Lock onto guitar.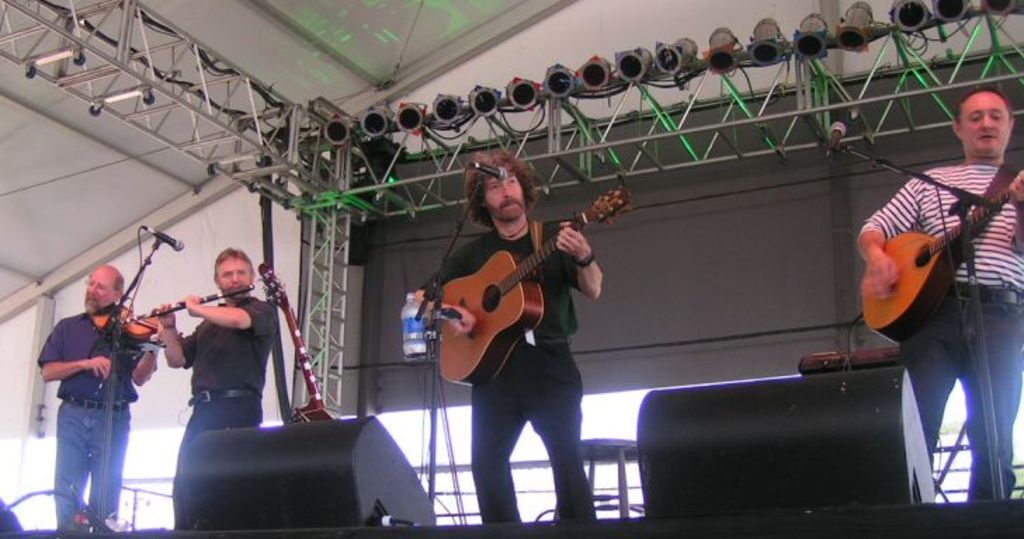
Locked: 864:175:1023:345.
